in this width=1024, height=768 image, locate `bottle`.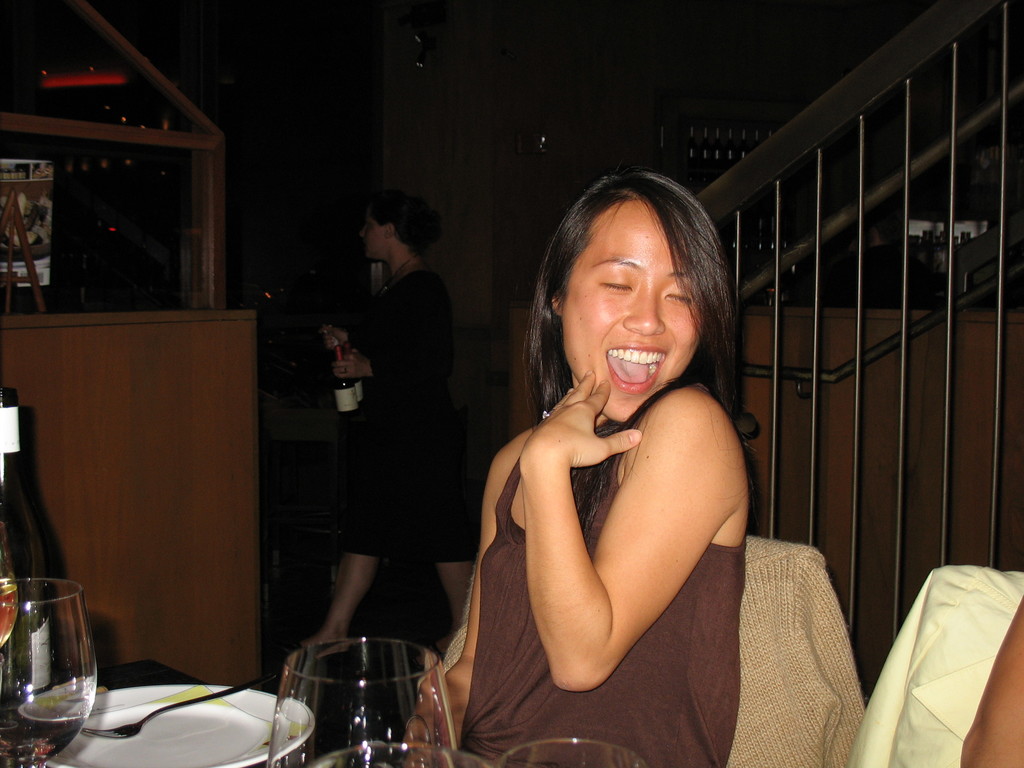
Bounding box: 333, 338, 362, 421.
